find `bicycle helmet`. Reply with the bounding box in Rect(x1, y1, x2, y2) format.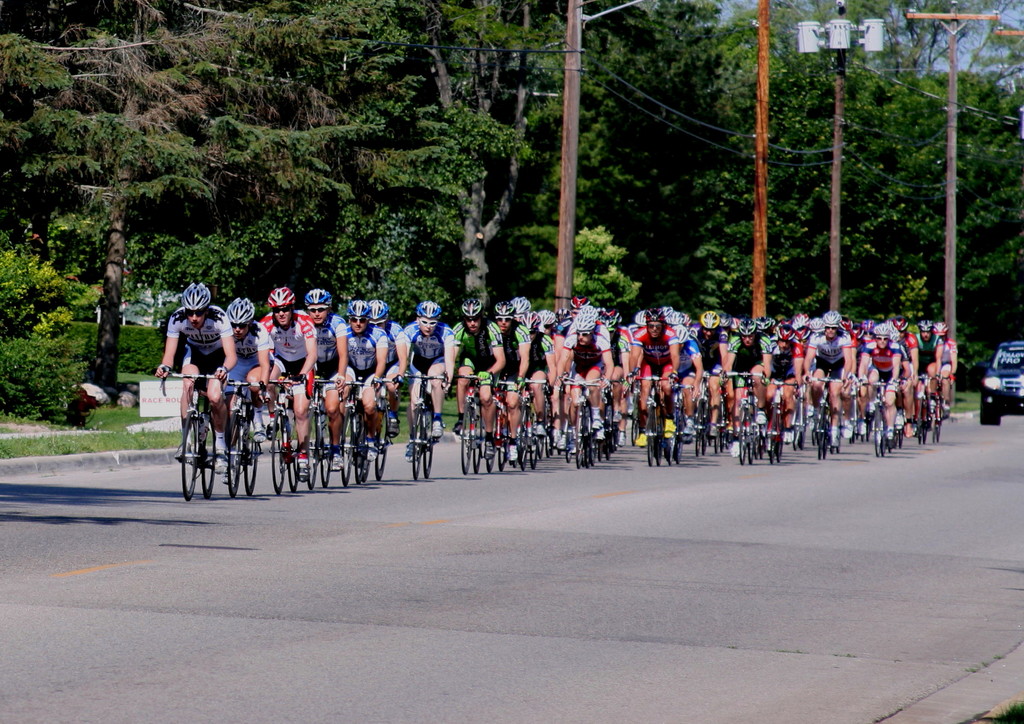
Rect(492, 300, 515, 323).
